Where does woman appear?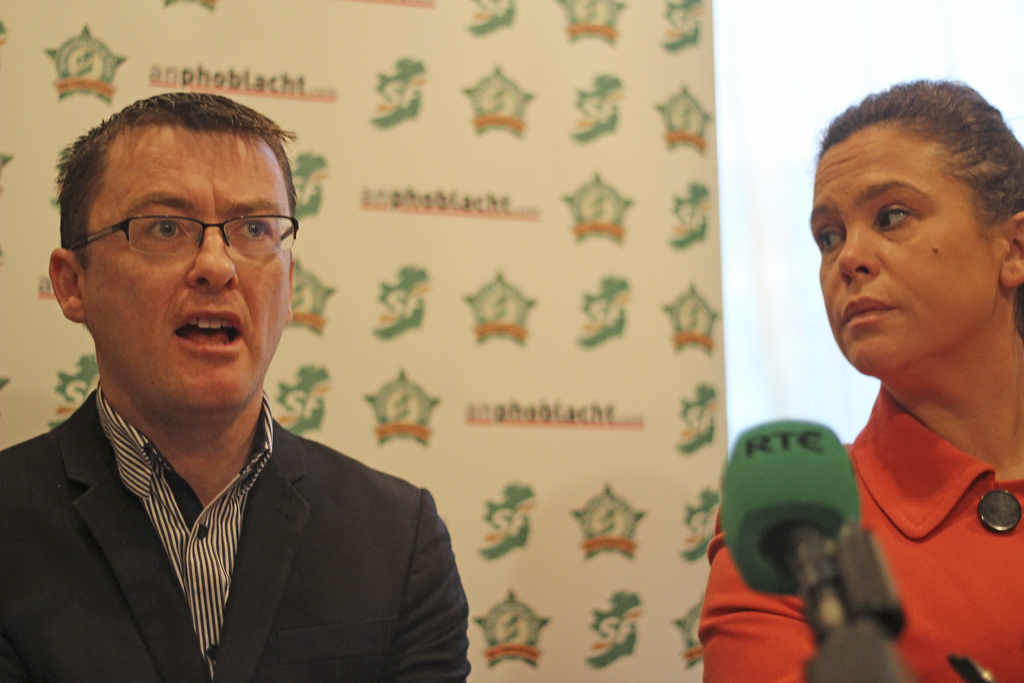
Appears at [left=771, top=58, right=1023, bottom=629].
